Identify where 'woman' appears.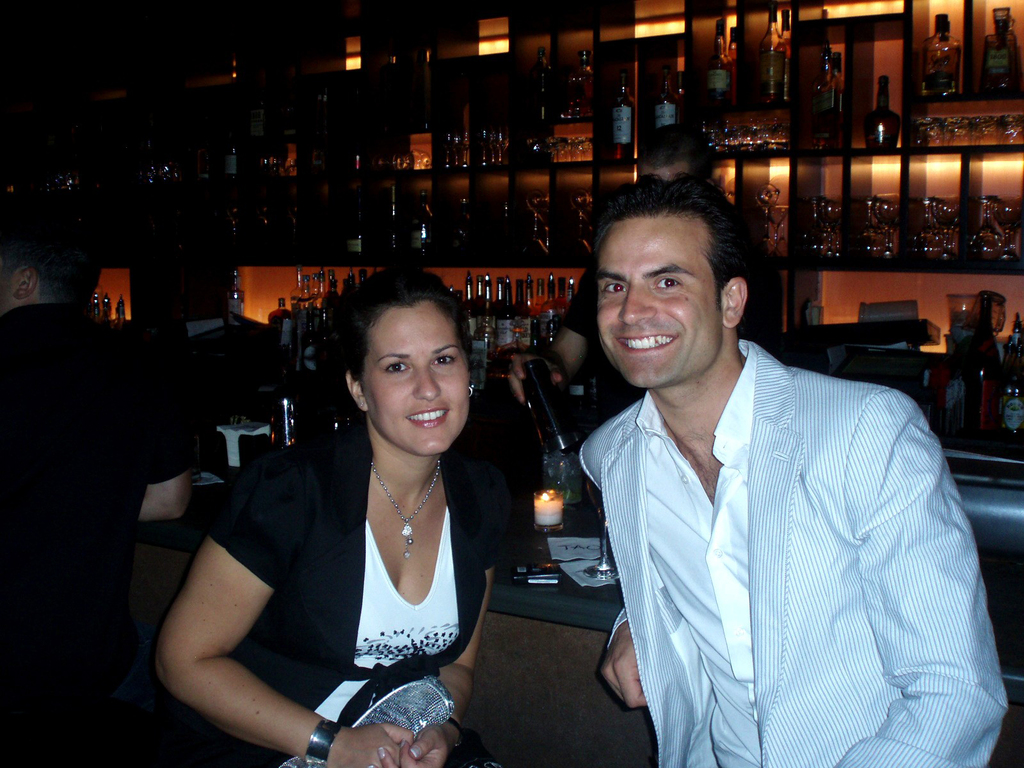
Appears at <bbox>175, 267, 495, 762</bbox>.
